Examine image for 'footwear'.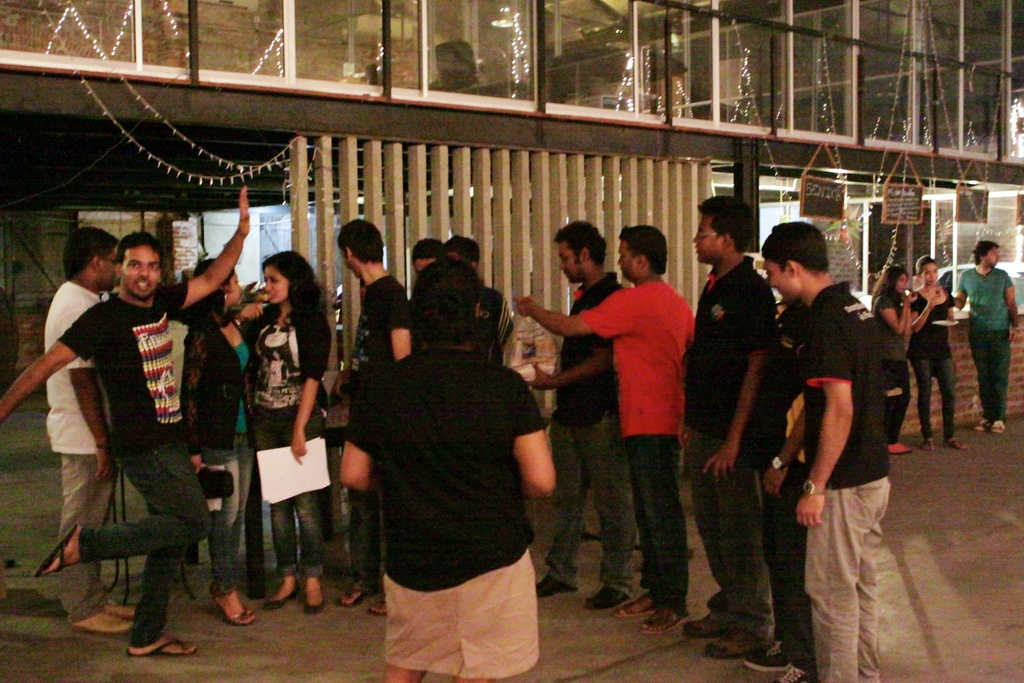
Examination result: rect(883, 441, 913, 457).
